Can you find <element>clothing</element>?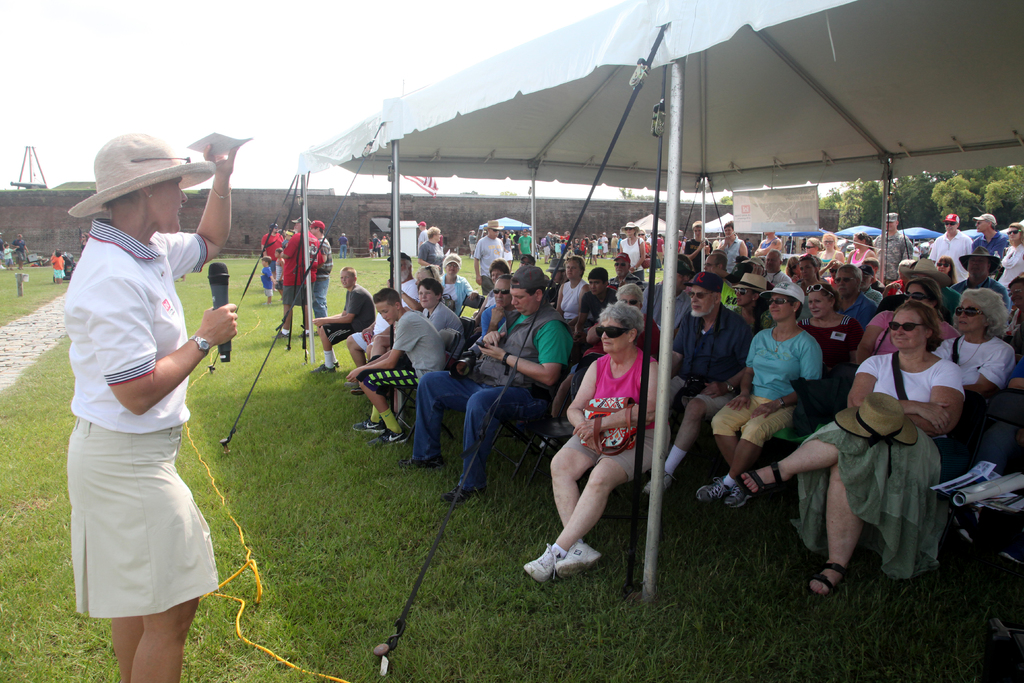
Yes, bounding box: 279:233:308:308.
